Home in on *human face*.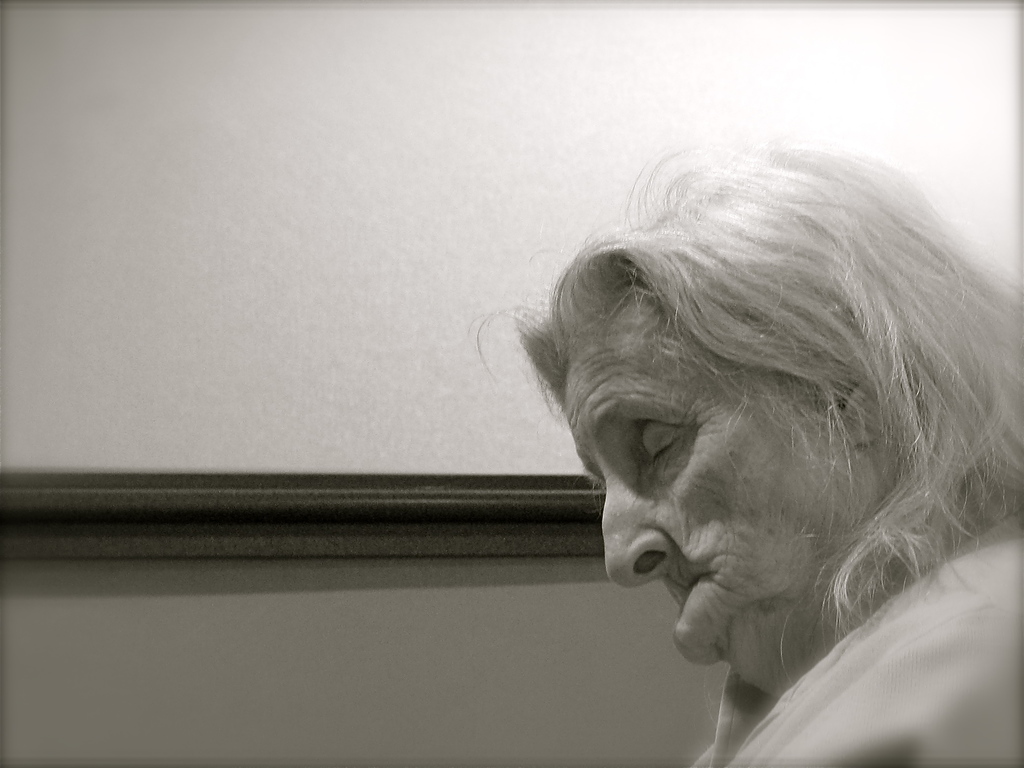
Homed in at x1=542, y1=302, x2=894, y2=712.
